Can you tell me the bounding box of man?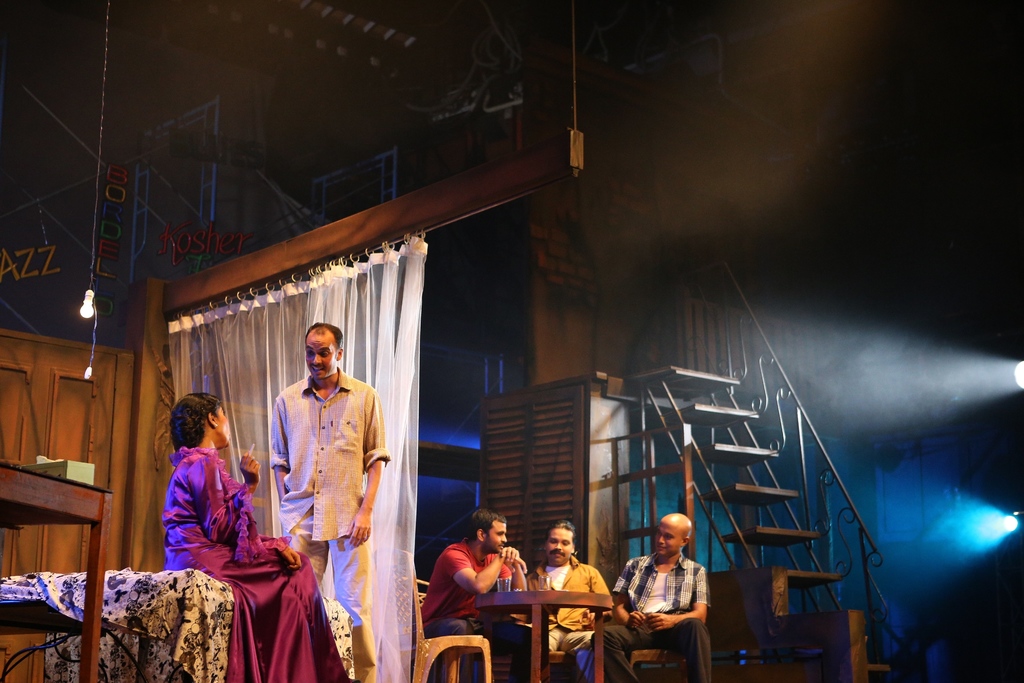
608/517/721/682.
